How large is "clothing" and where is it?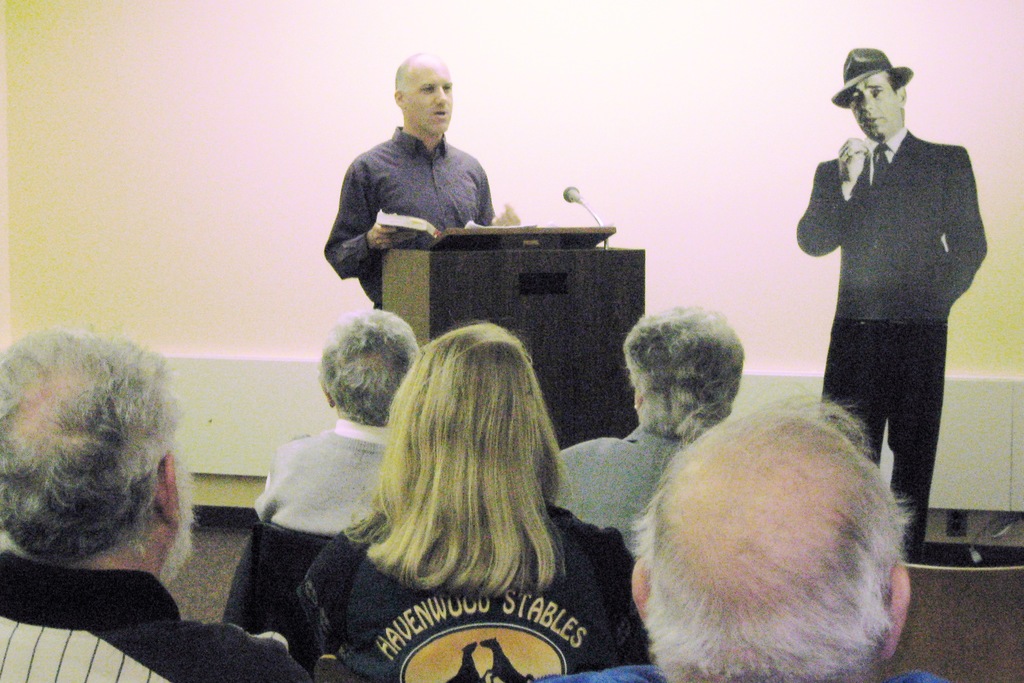
Bounding box: crop(321, 125, 497, 310).
